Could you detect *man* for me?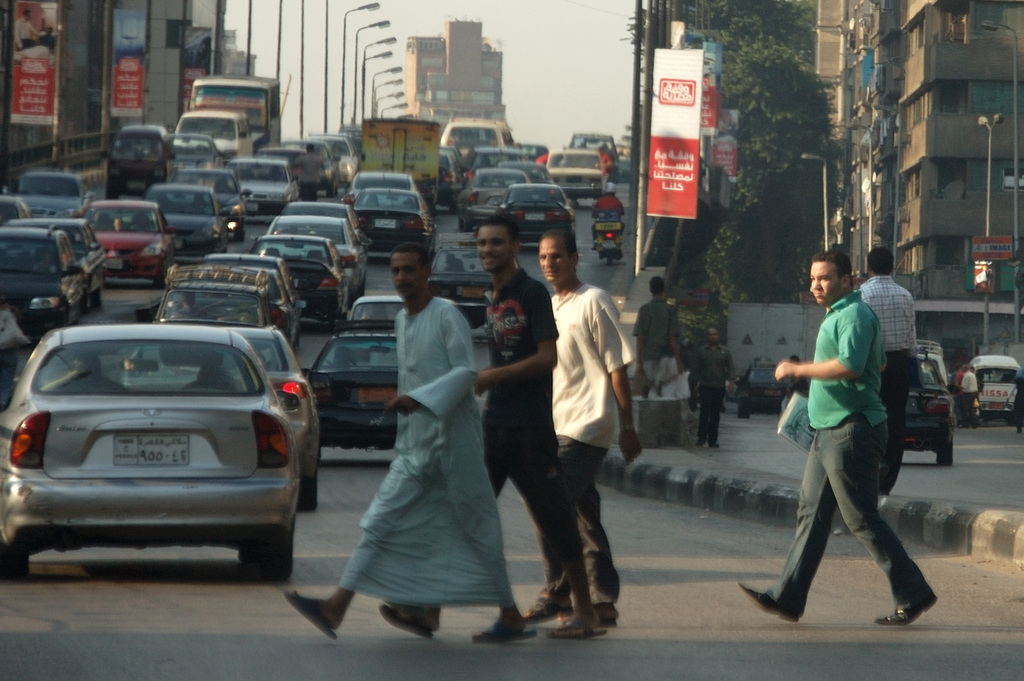
Detection result: (500, 237, 662, 638).
